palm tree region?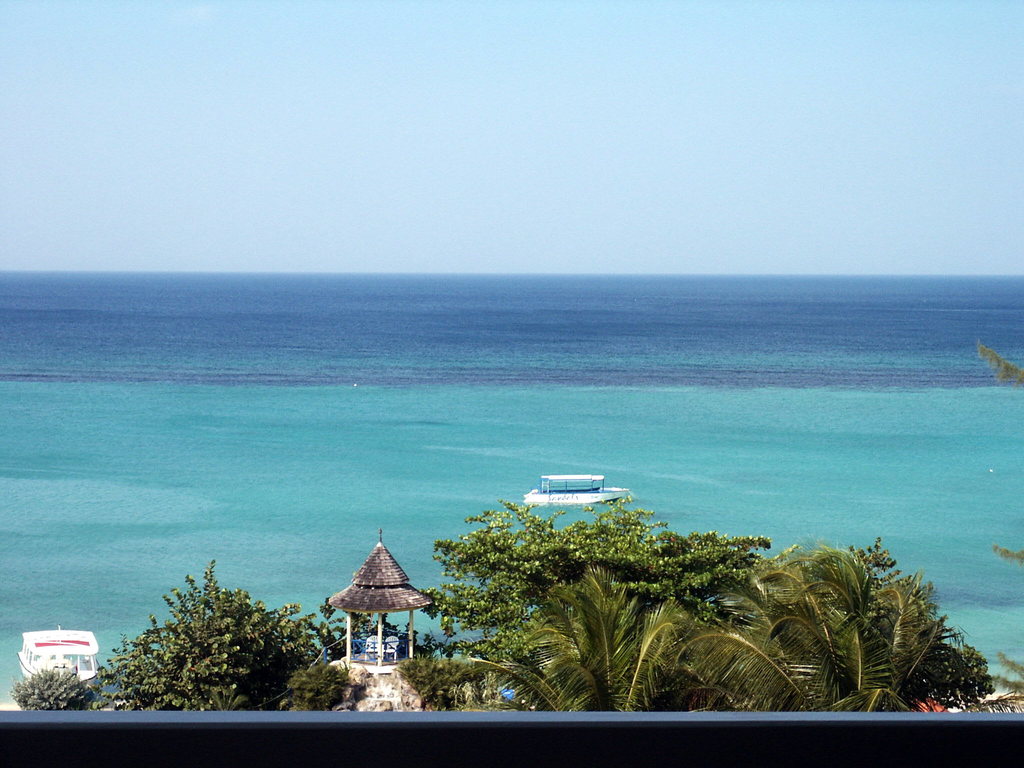
<box>749,559,977,724</box>
